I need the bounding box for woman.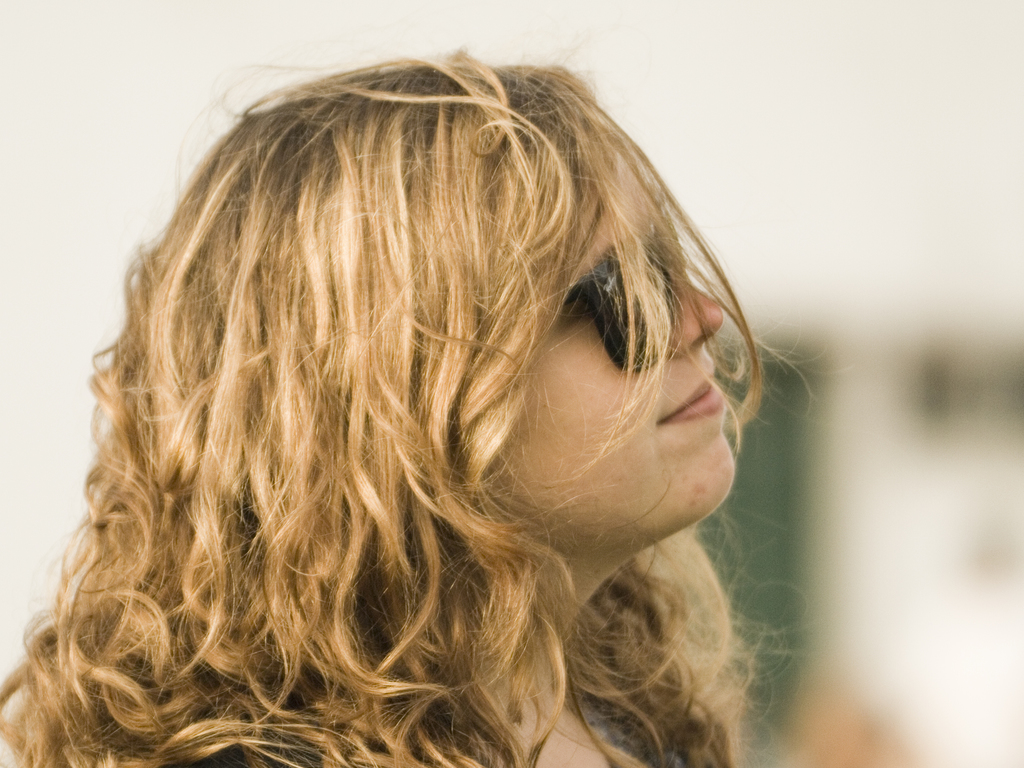
Here it is: box=[29, 22, 802, 739].
